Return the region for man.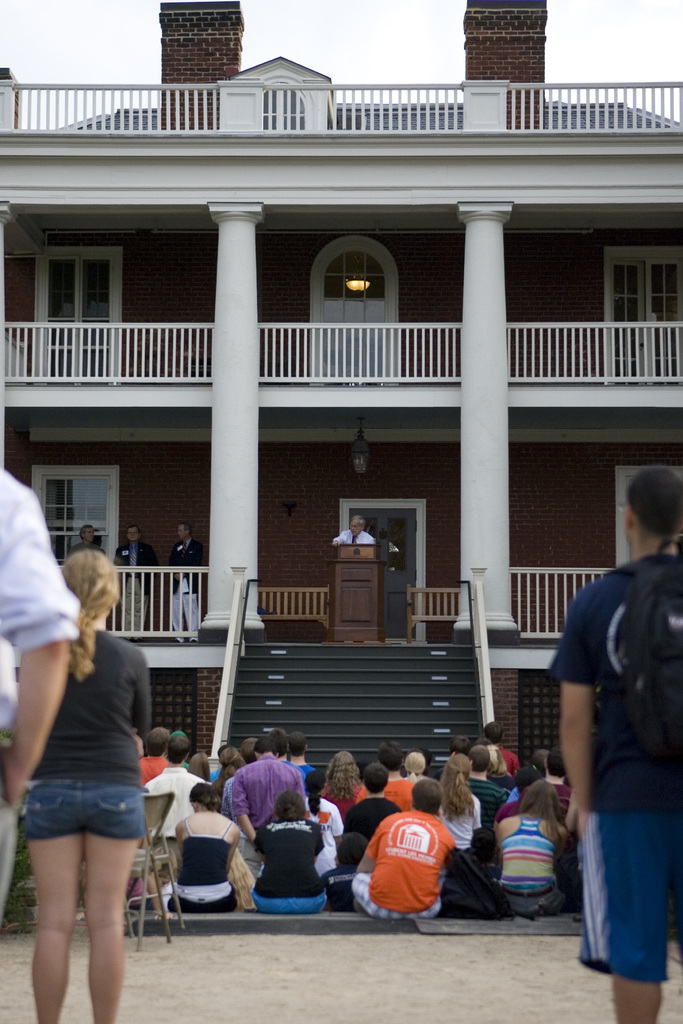
(332,515,374,545).
